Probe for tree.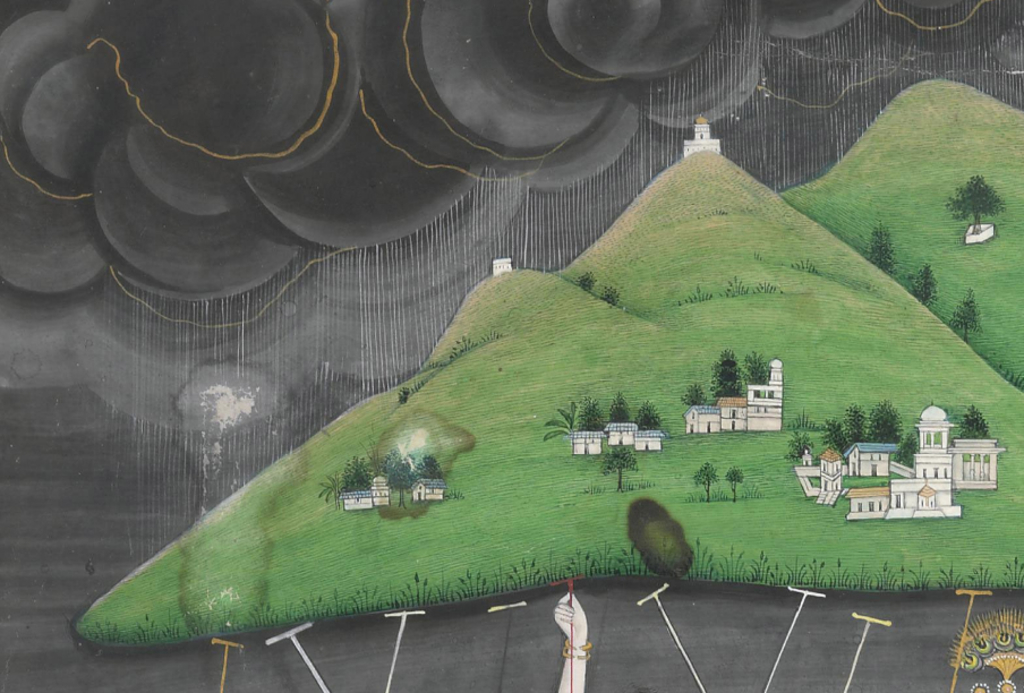
Probe result: rect(725, 468, 749, 502).
